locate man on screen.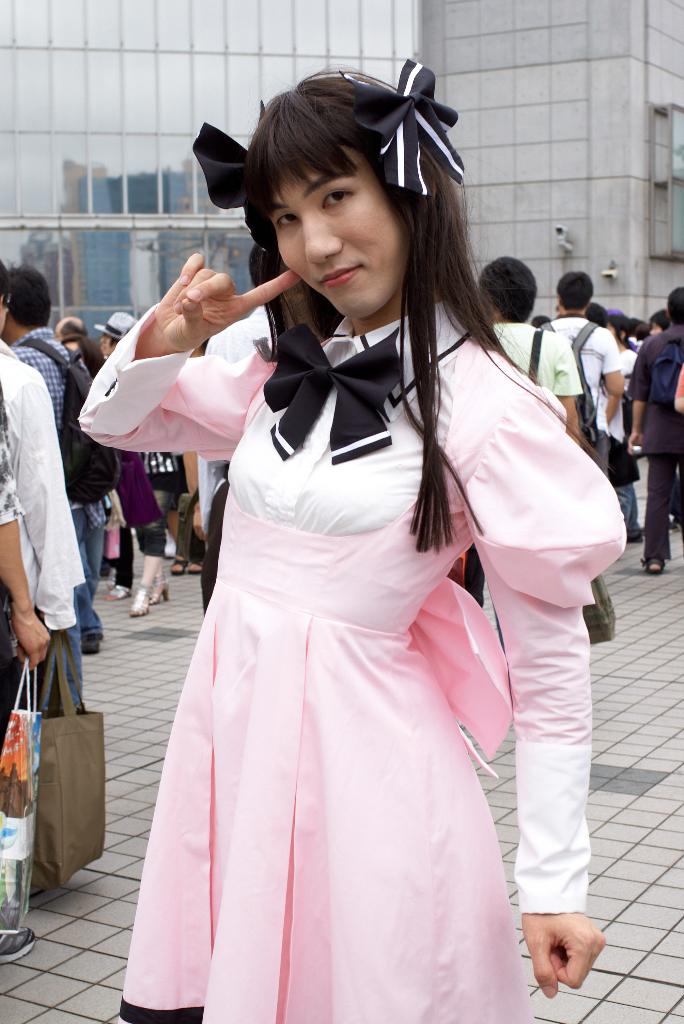
On screen at left=79, top=56, right=633, bottom=1023.
